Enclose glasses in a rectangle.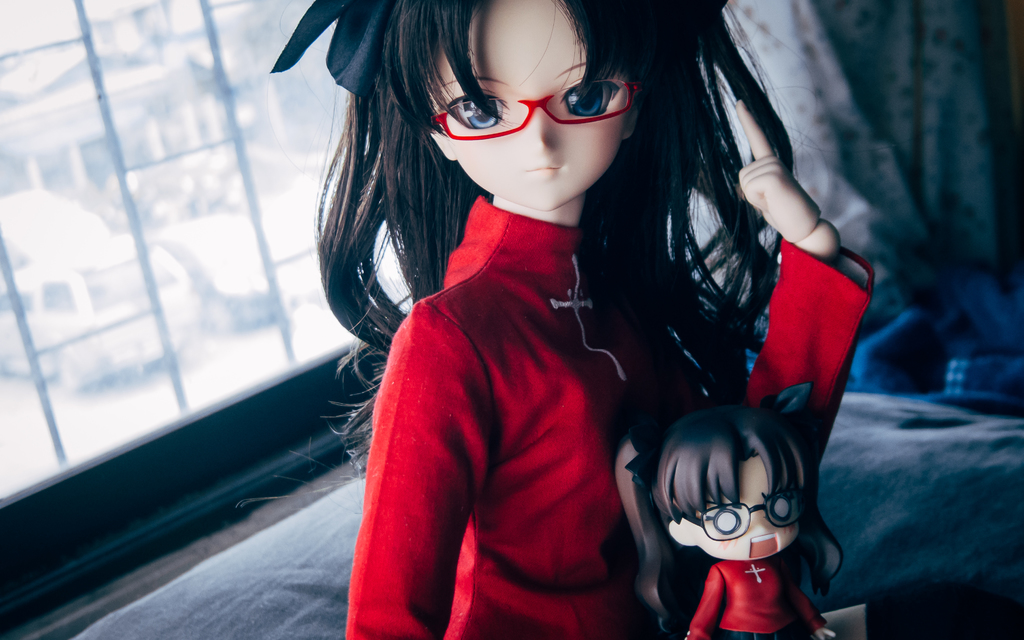
l=418, t=72, r=651, b=139.
